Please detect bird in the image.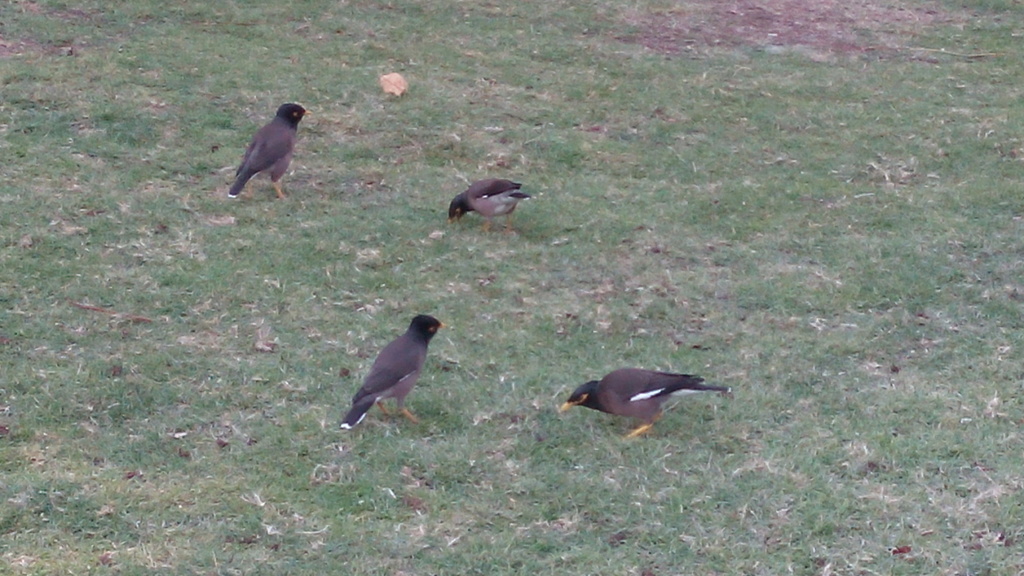
region(220, 104, 312, 204).
